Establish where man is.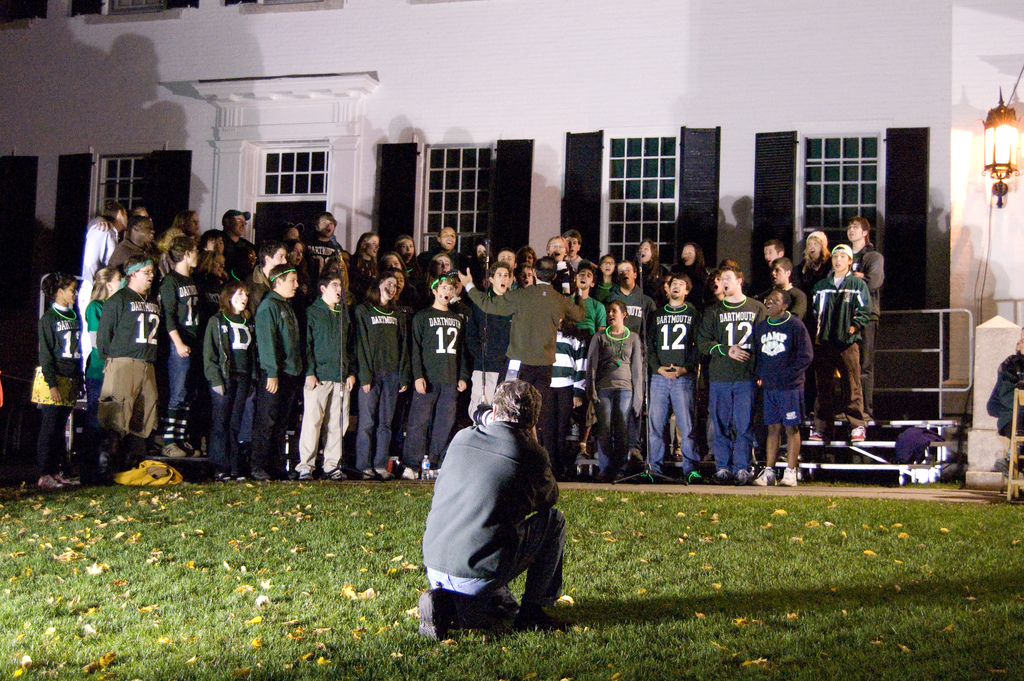
Established at {"left": 698, "top": 263, "right": 762, "bottom": 498}.
